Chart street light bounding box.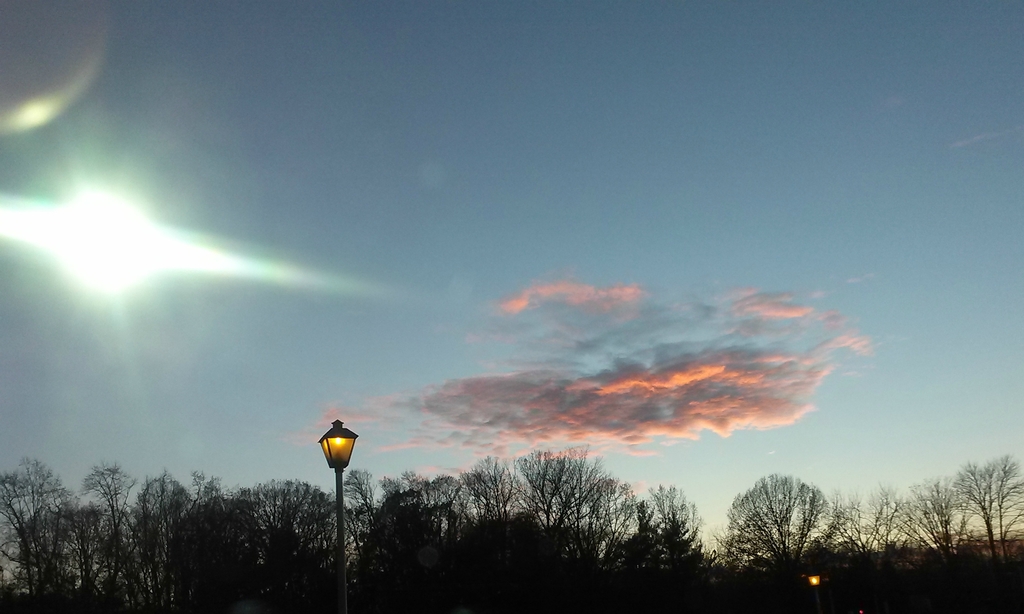
Charted: bbox(807, 567, 824, 613).
